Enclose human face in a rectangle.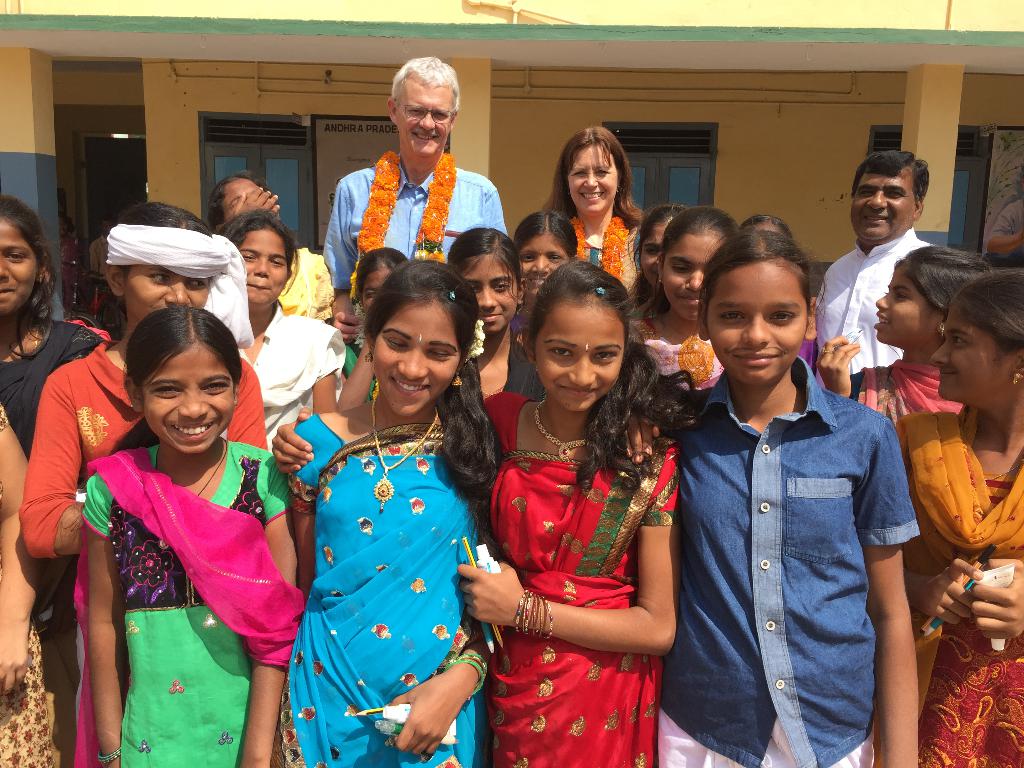
847,172,918,246.
